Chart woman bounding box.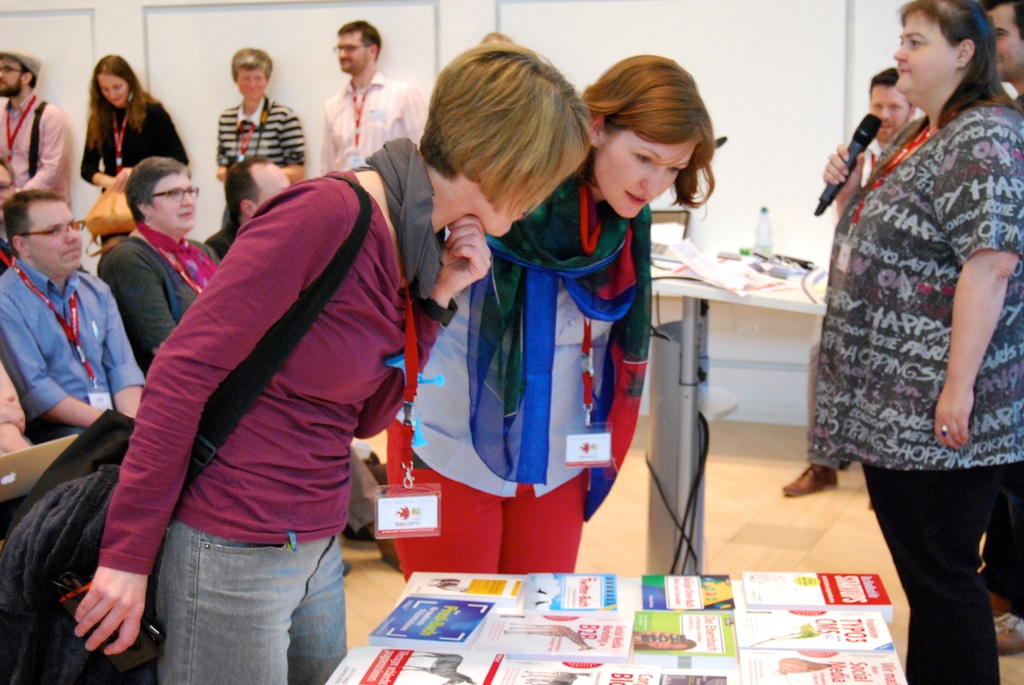
Charted: l=808, t=0, r=1015, b=638.
